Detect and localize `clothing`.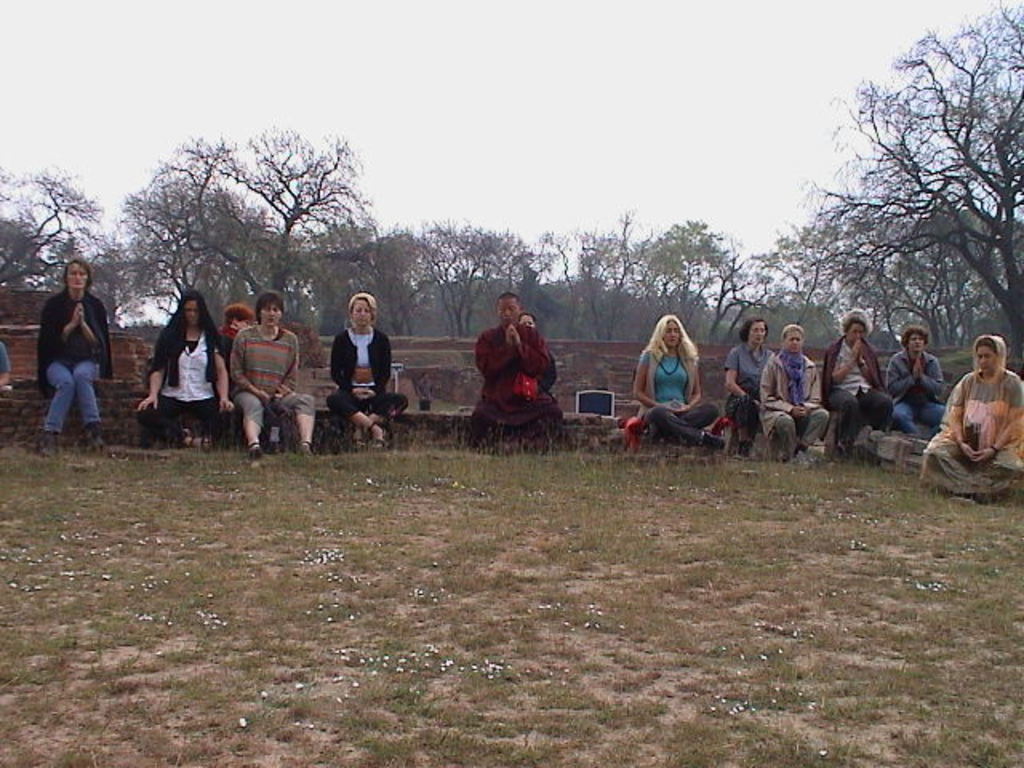
Localized at detection(814, 333, 894, 448).
